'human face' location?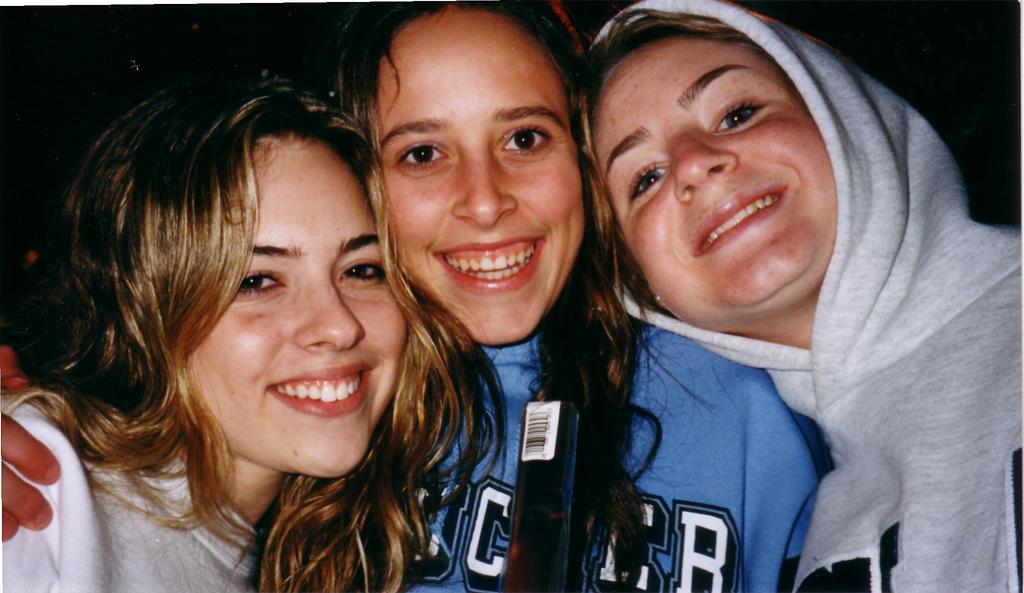
<bbox>585, 34, 833, 312</bbox>
